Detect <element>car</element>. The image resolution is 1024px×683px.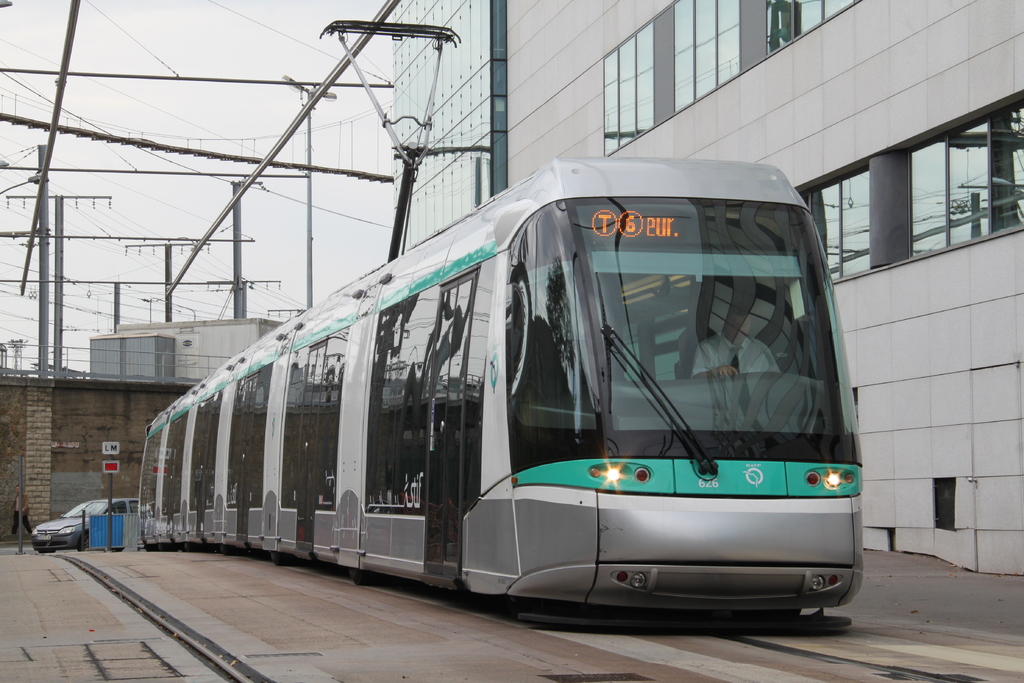
{"left": 32, "top": 498, "right": 138, "bottom": 554}.
